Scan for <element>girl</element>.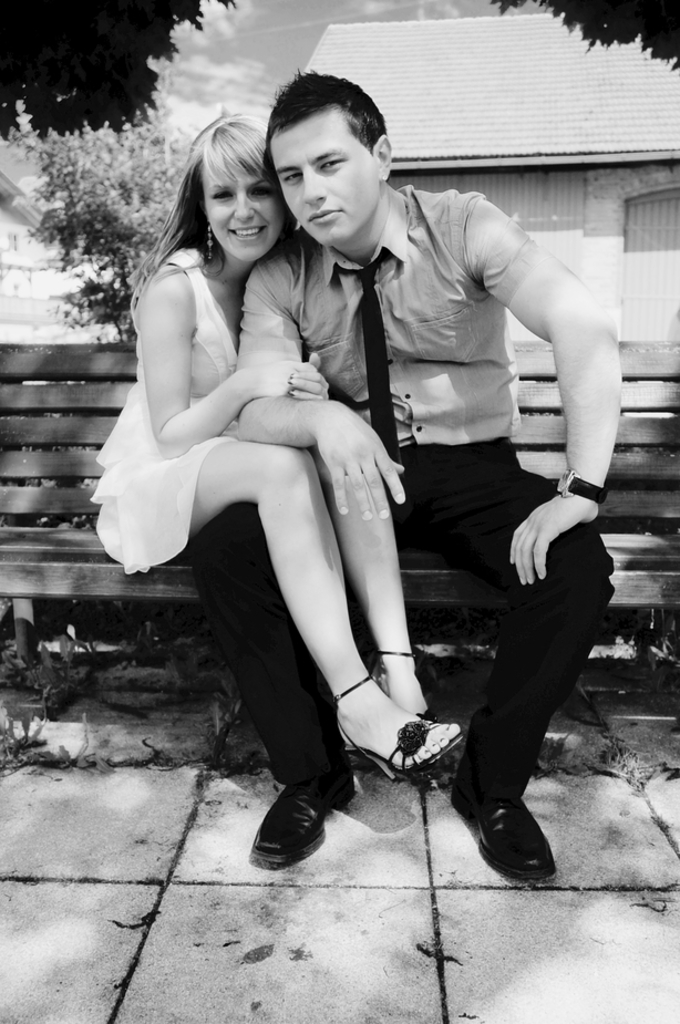
Scan result: BBox(93, 113, 468, 783).
